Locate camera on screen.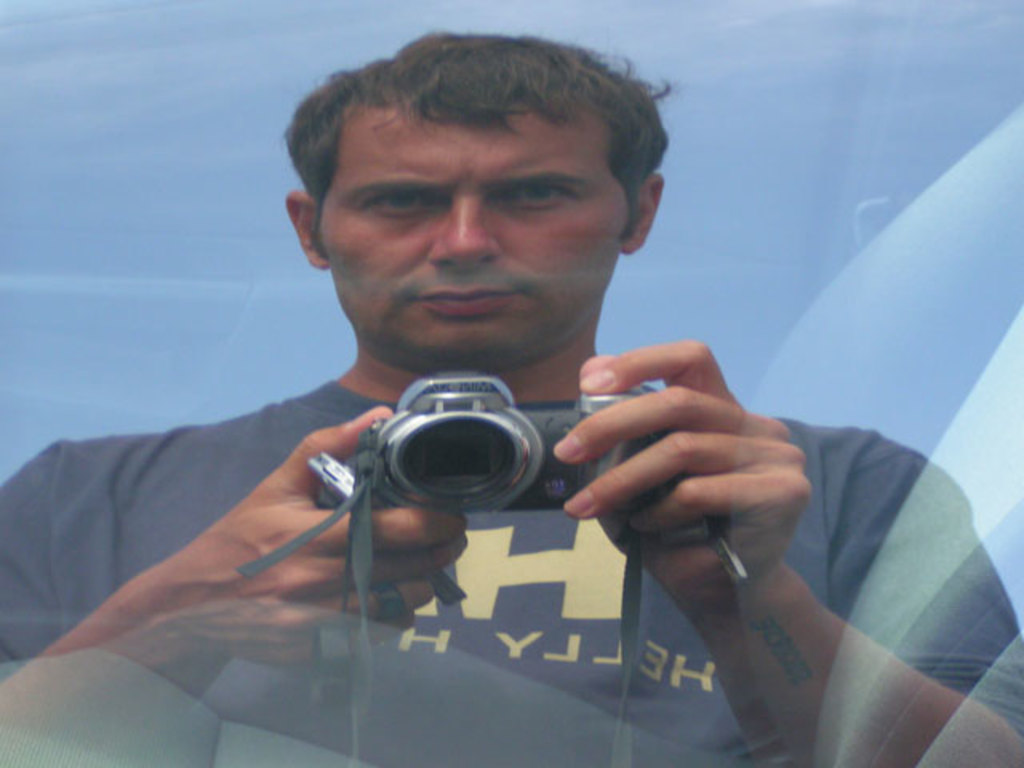
On screen at [357,365,666,517].
